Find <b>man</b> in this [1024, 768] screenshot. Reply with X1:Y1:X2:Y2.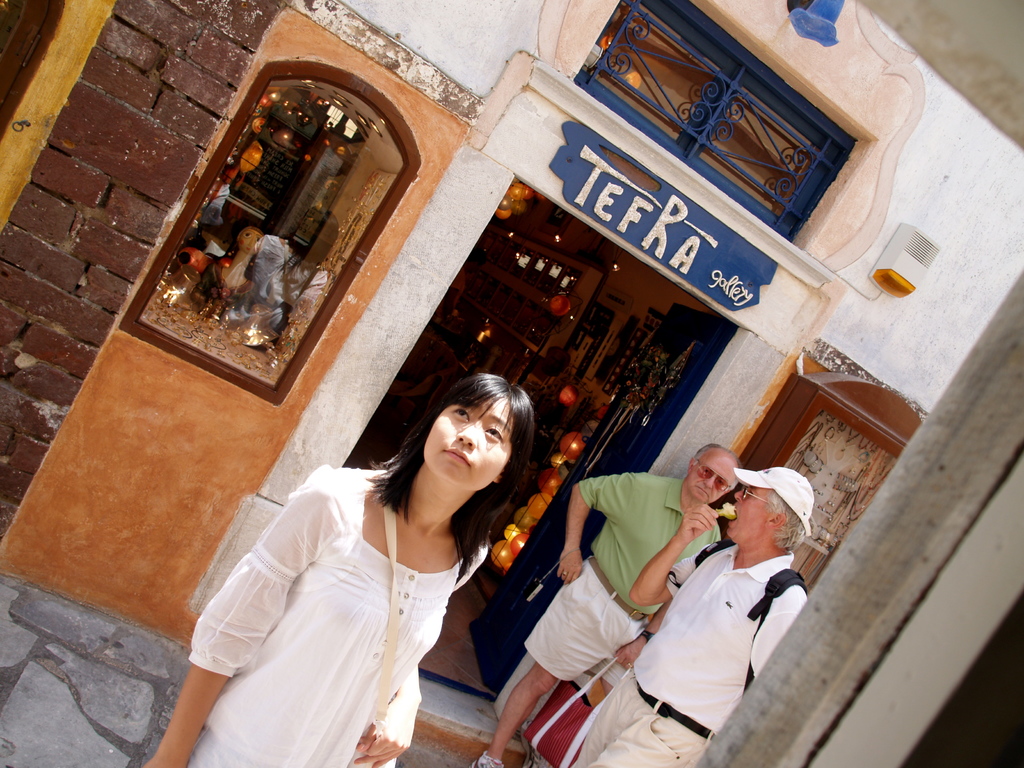
469:440:743:767.
